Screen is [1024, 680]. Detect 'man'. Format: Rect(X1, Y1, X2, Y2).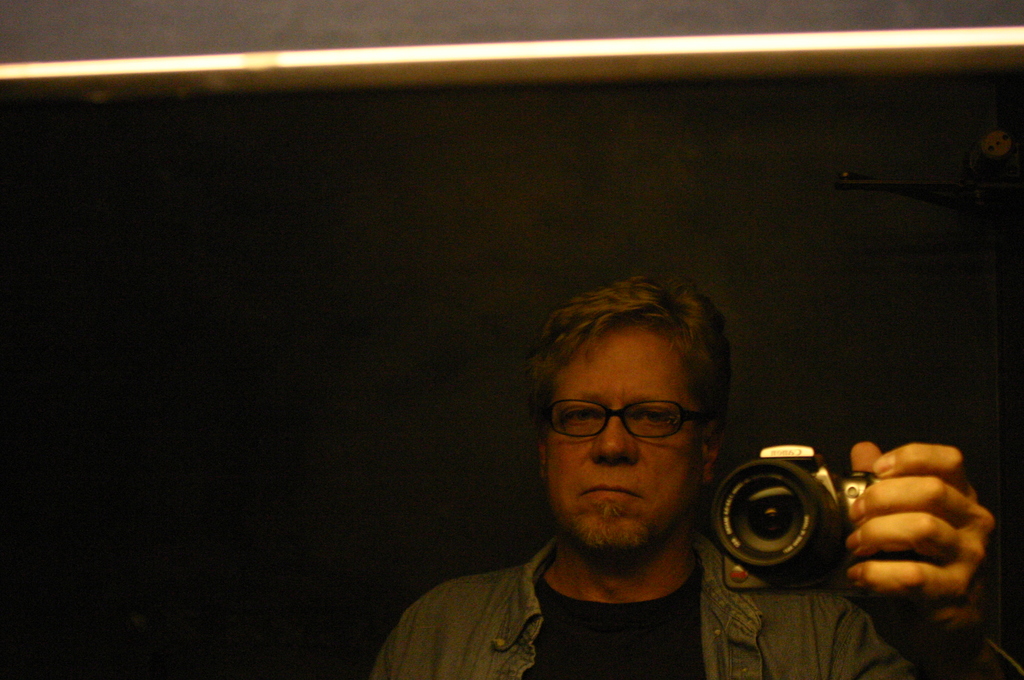
Rect(294, 293, 947, 670).
